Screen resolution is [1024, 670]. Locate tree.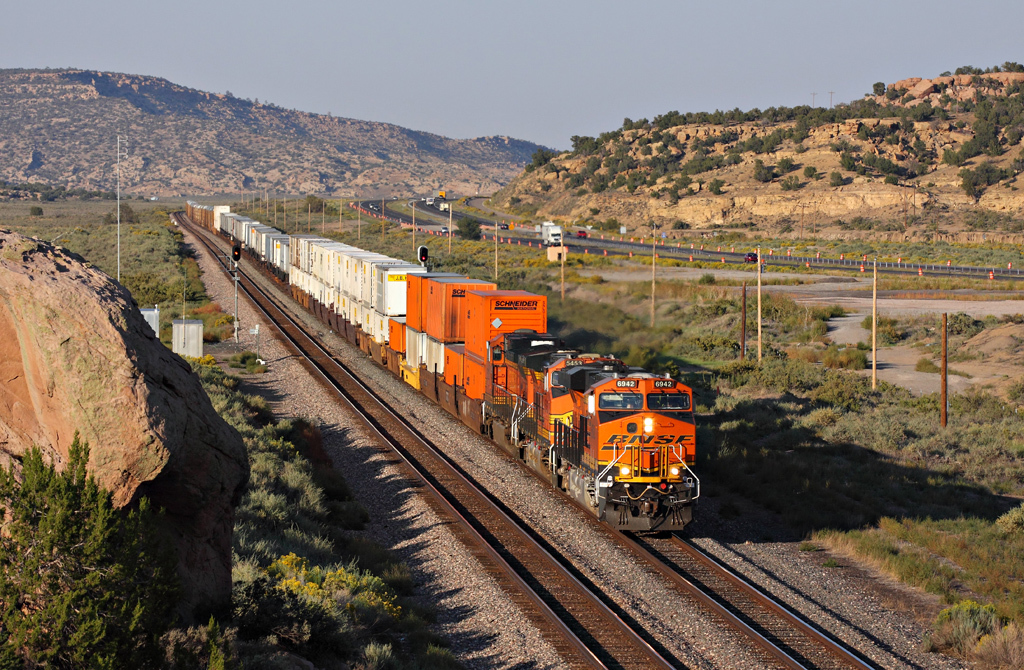
[845, 96, 878, 115].
